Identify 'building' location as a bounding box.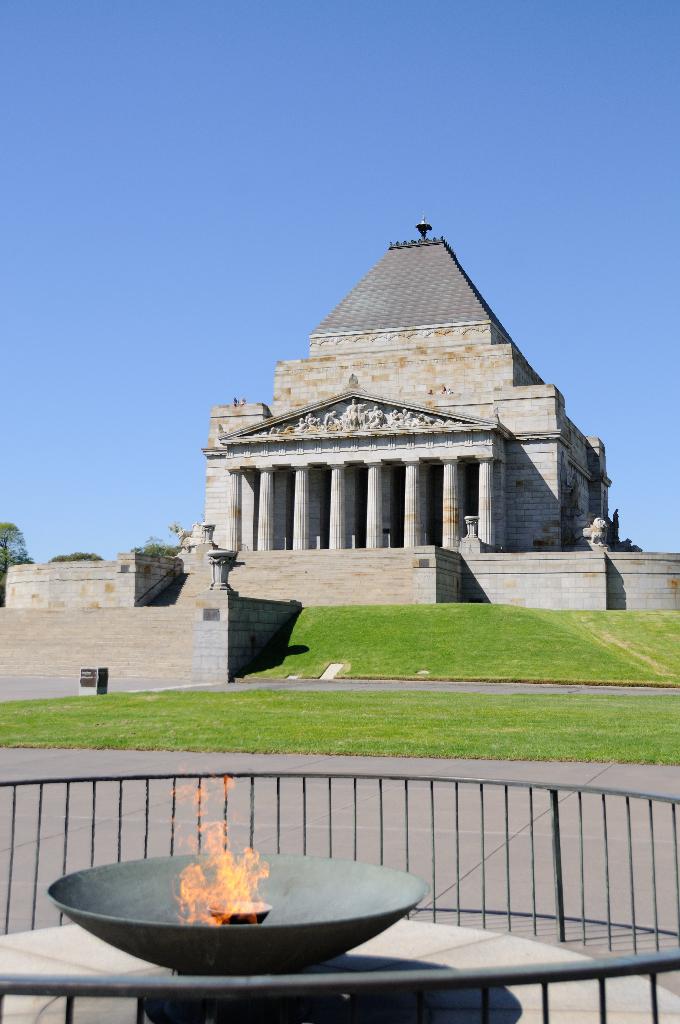
box(200, 220, 611, 554).
